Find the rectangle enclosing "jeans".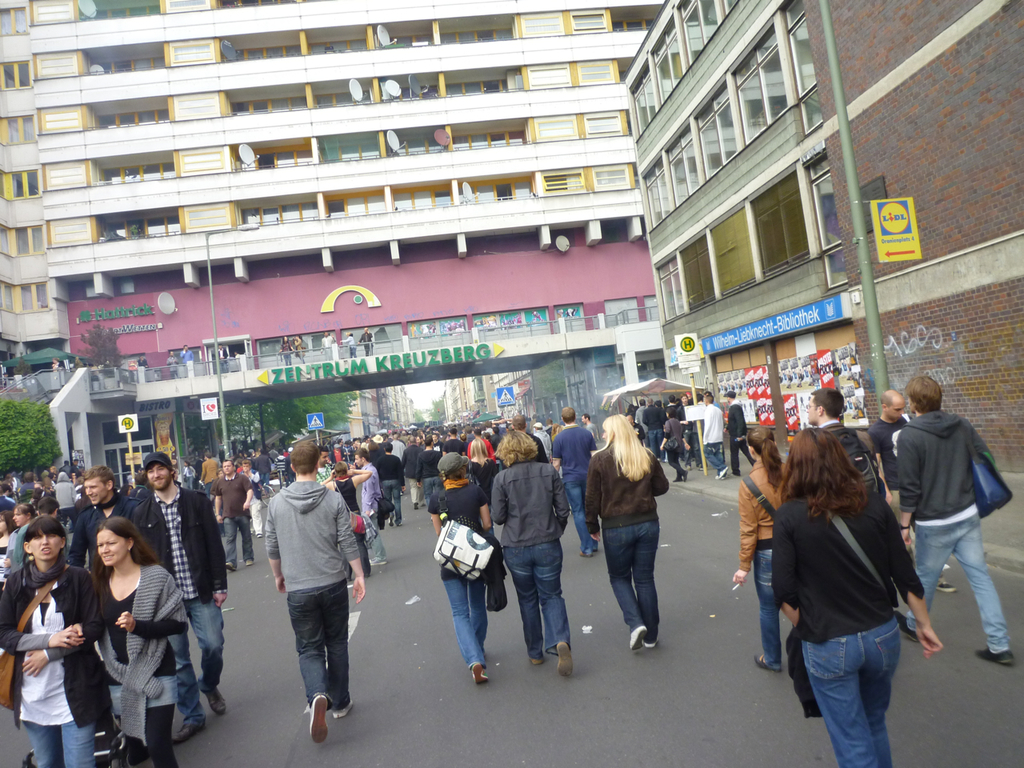
[x1=445, y1=579, x2=487, y2=669].
